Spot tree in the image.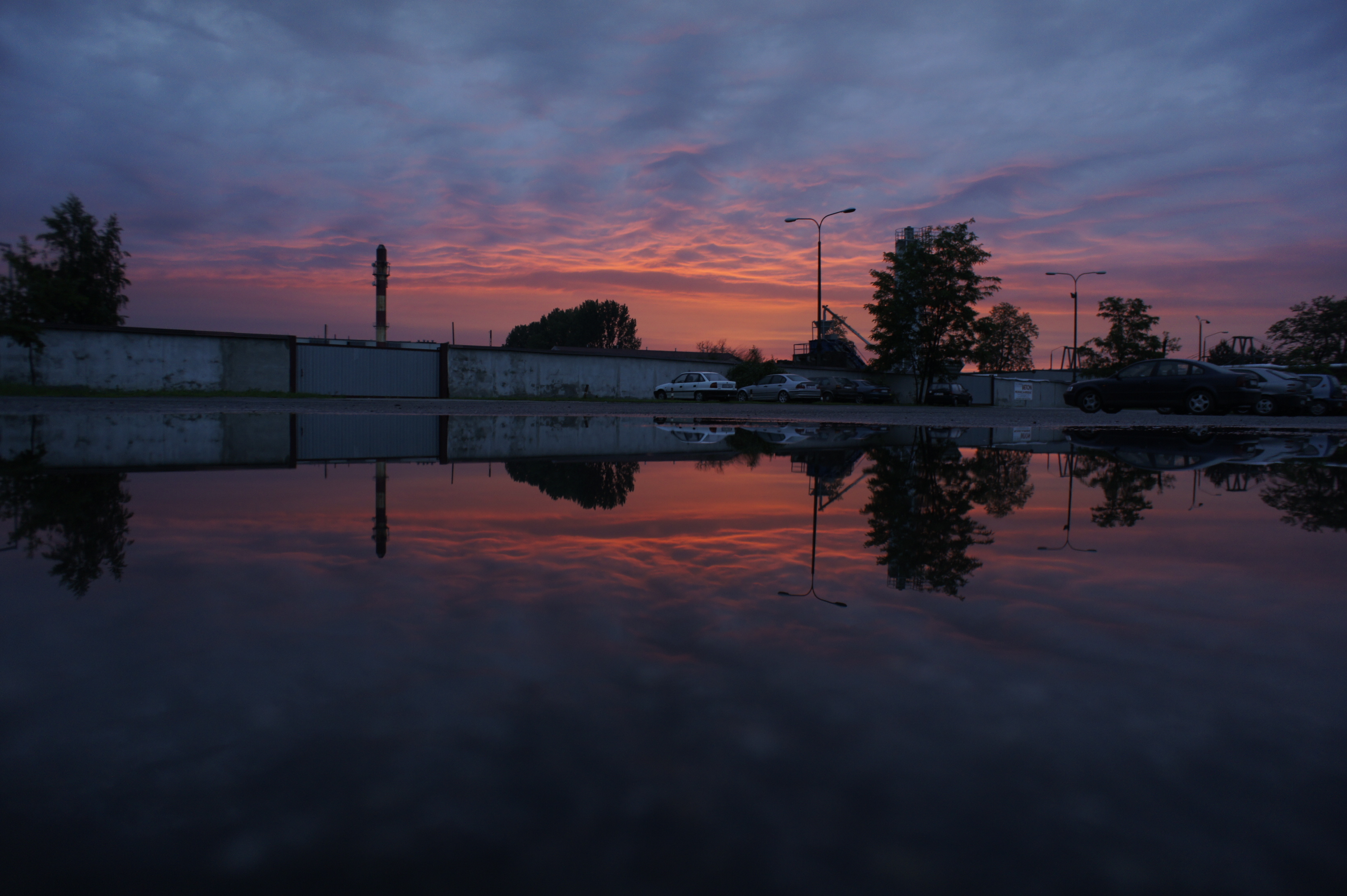
tree found at (left=508, top=118, right=542, bottom=153).
